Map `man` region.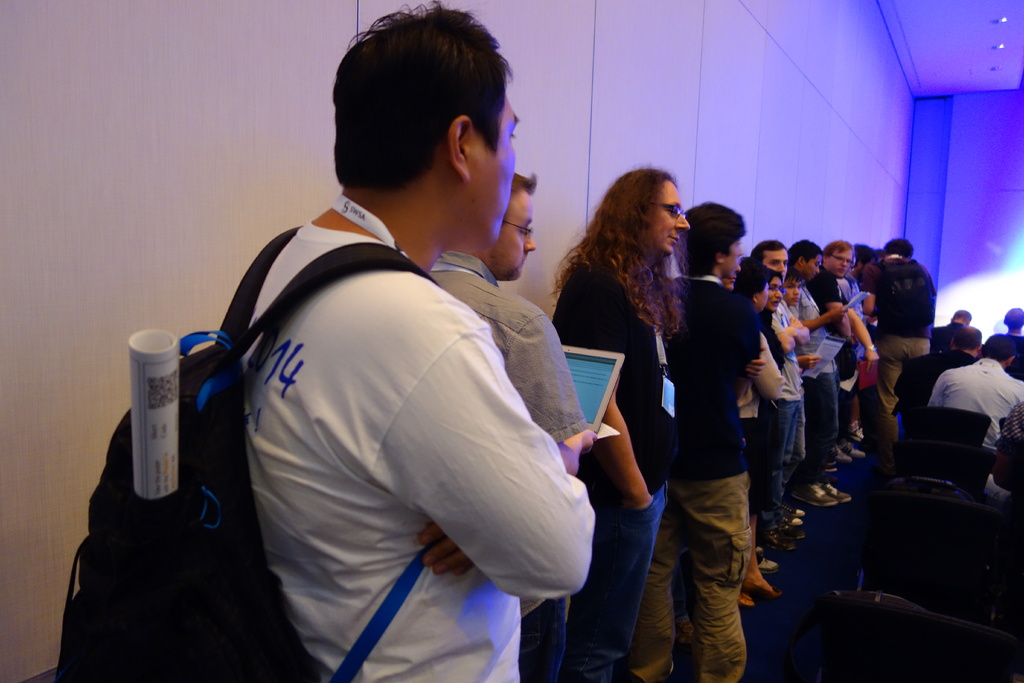
Mapped to BBox(932, 324, 983, 377).
